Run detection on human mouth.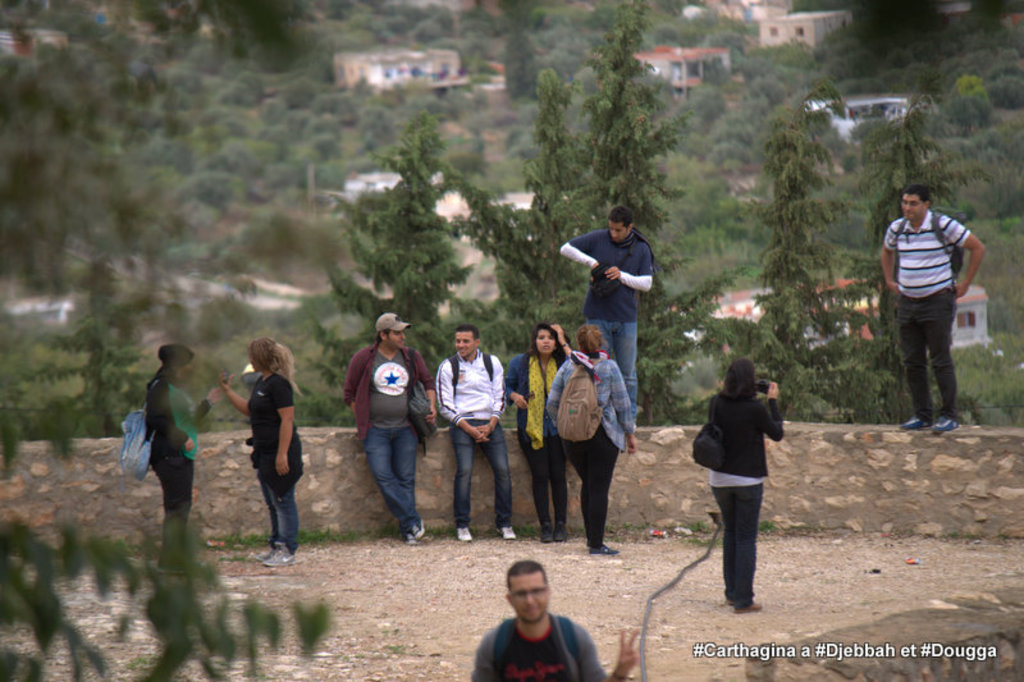
Result: [x1=905, y1=212, x2=913, y2=220].
